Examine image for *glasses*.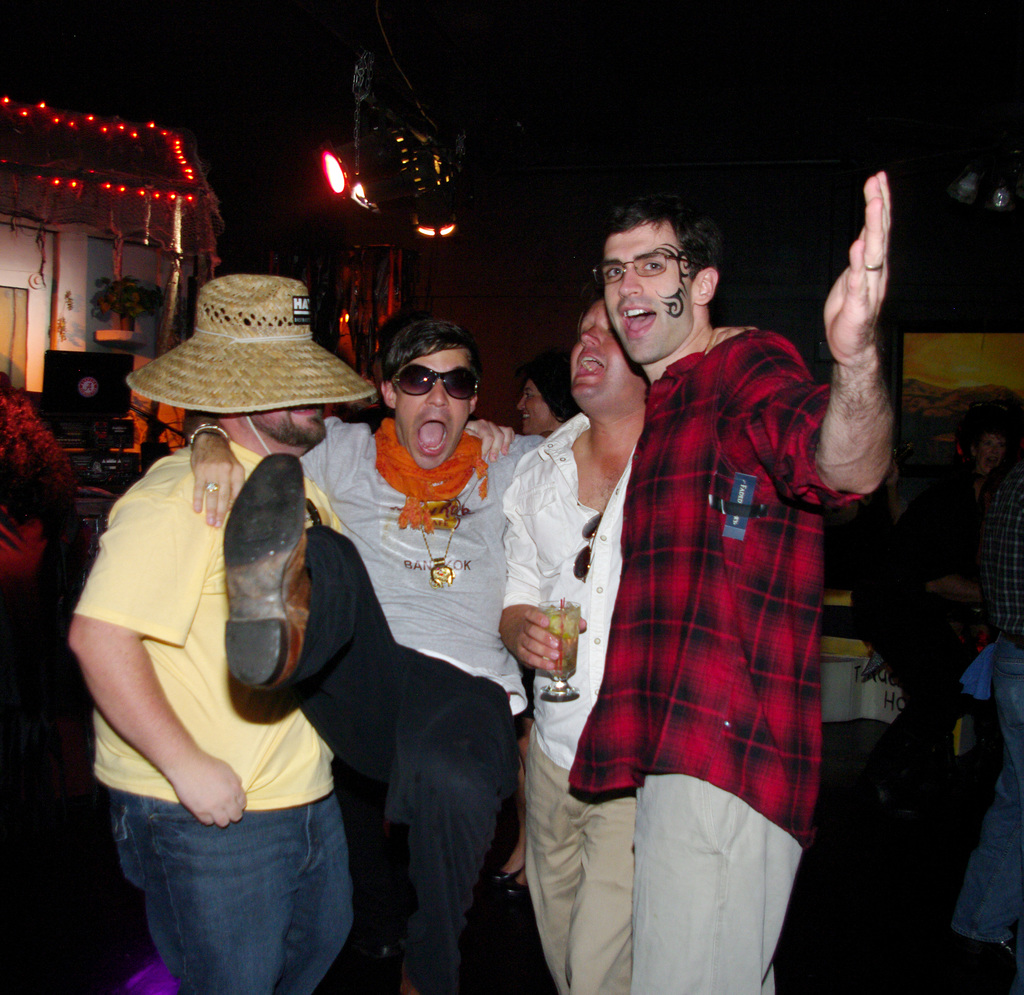
Examination result: locate(589, 252, 695, 281).
